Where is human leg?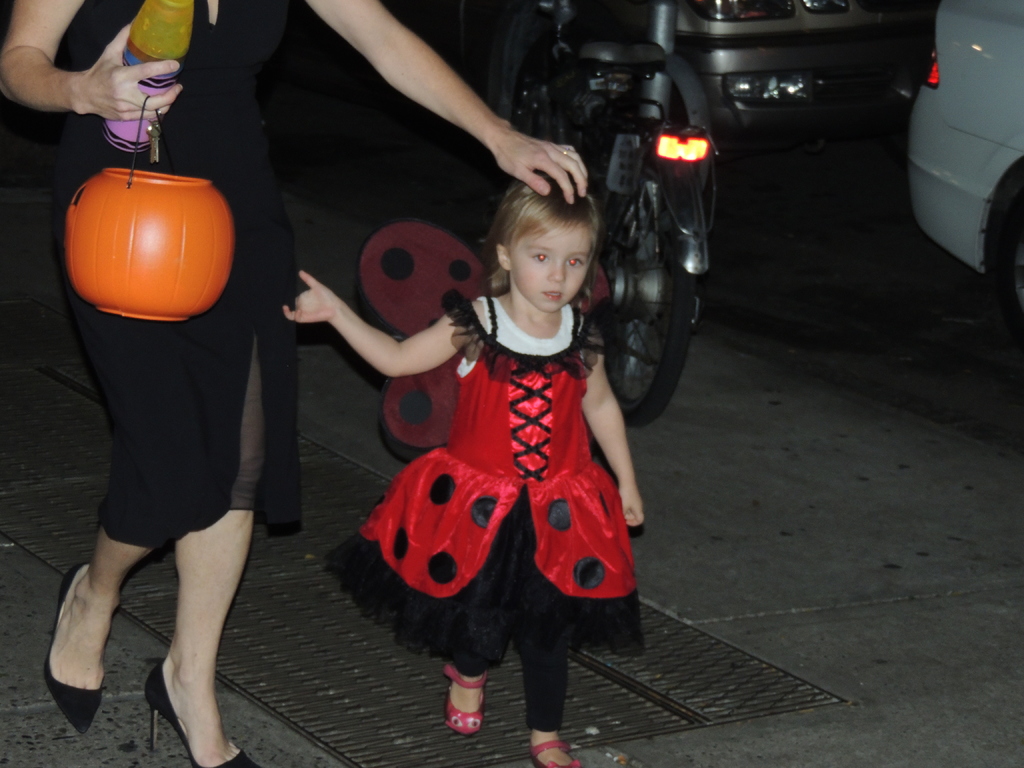
l=515, t=504, r=580, b=767.
